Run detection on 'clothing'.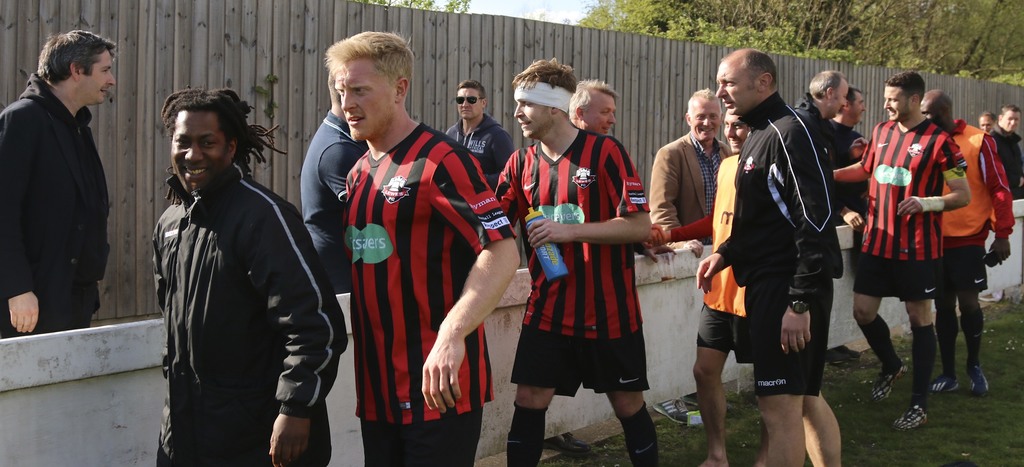
Result: (695,154,755,361).
